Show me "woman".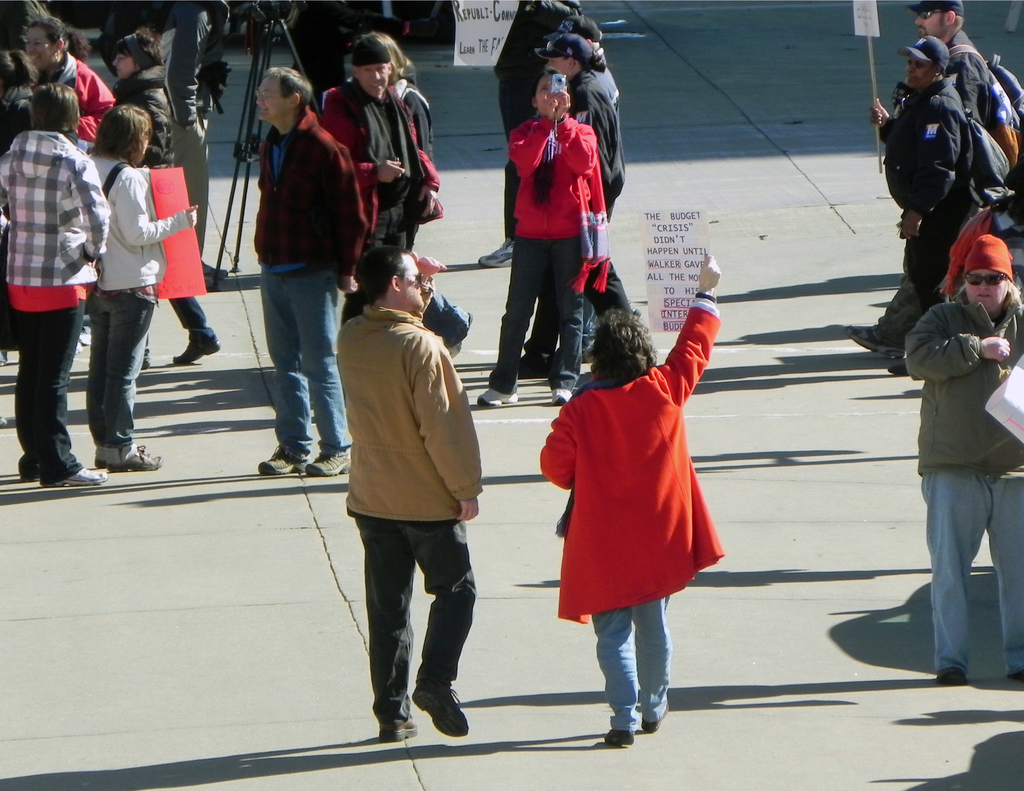
"woman" is here: x1=330 y1=29 x2=440 y2=245.
